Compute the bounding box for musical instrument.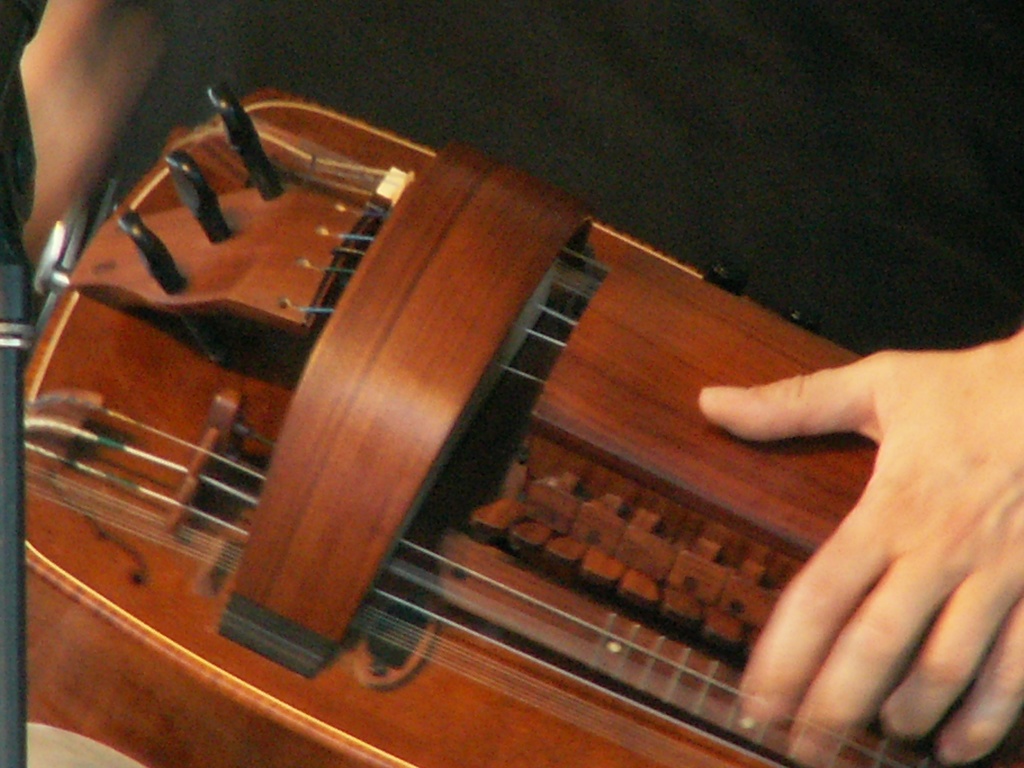
region(28, 33, 921, 767).
